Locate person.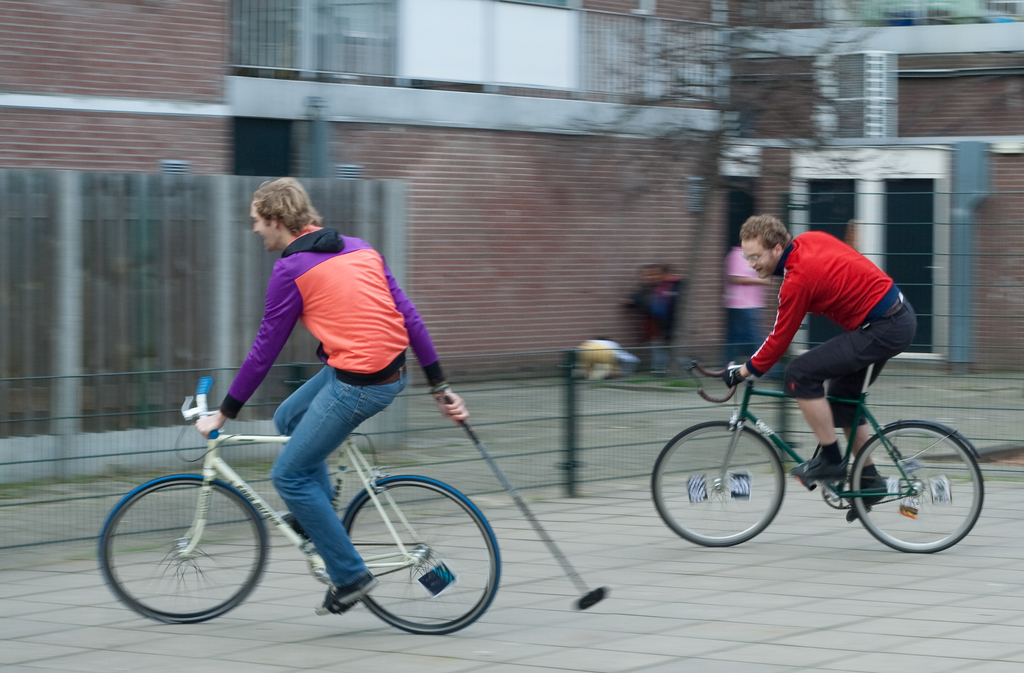
Bounding box: select_region(620, 263, 680, 375).
